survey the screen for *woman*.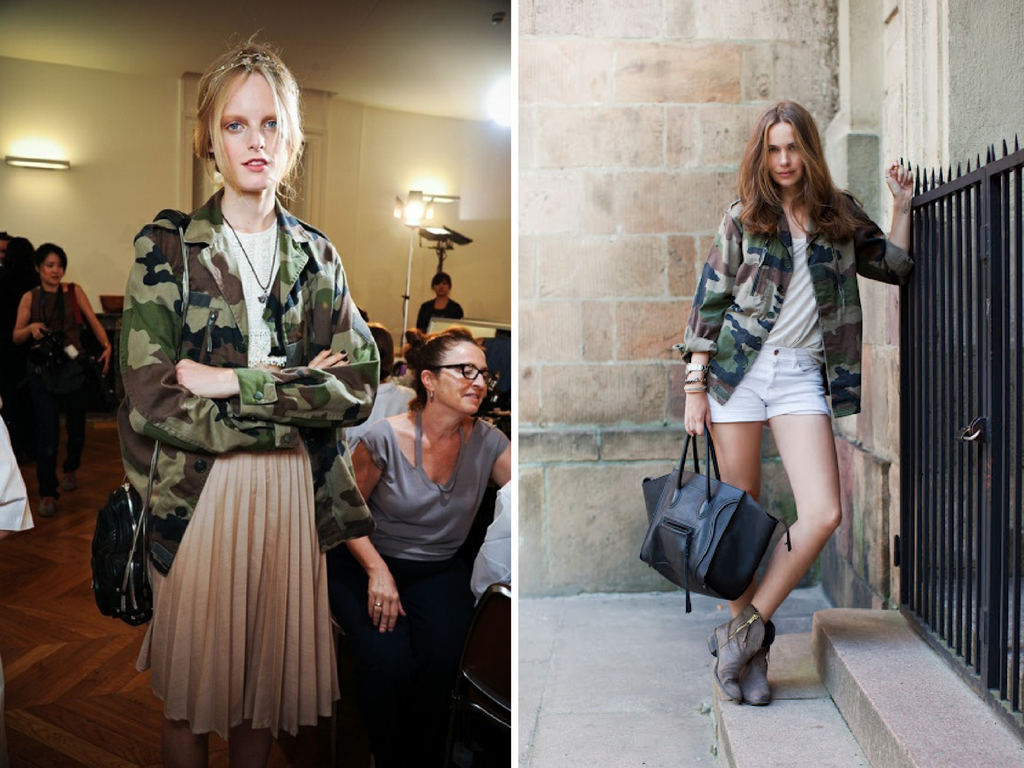
Survey found: bbox=[296, 323, 511, 767].
